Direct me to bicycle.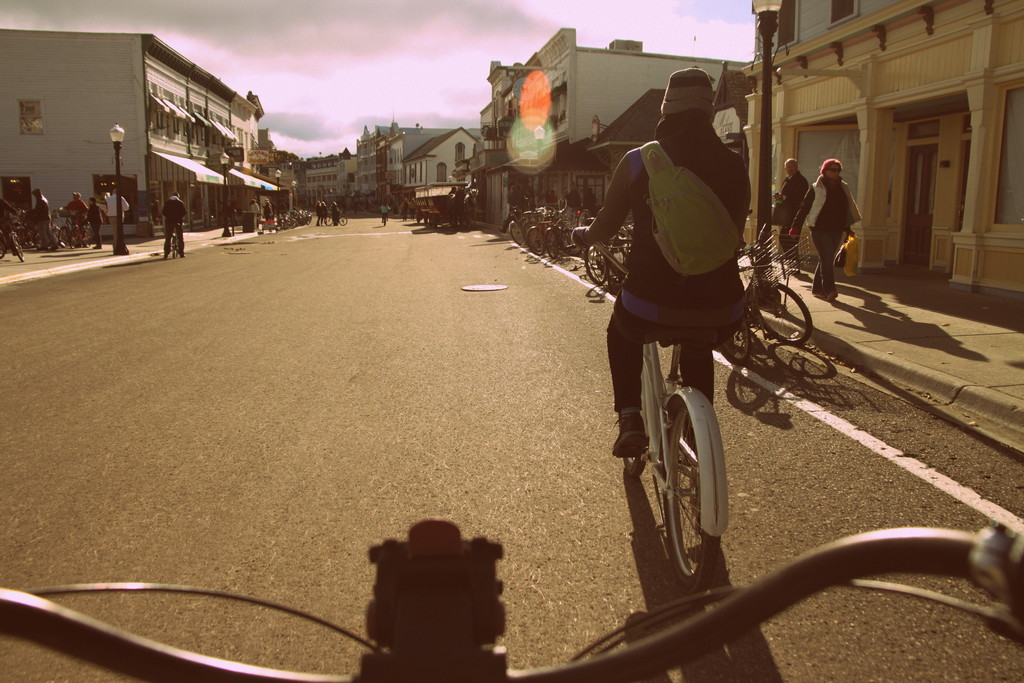
Direction: <bbox>599, 263, 735, 603</bbox>.
